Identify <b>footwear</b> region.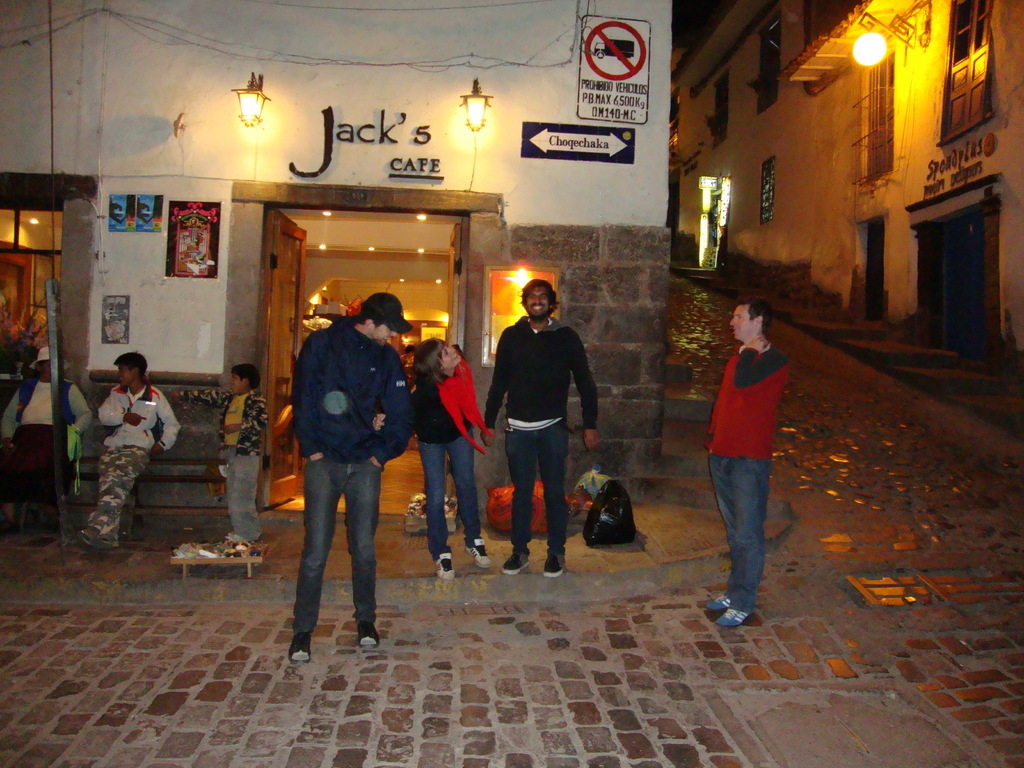
Region: 291,631,313,662.
